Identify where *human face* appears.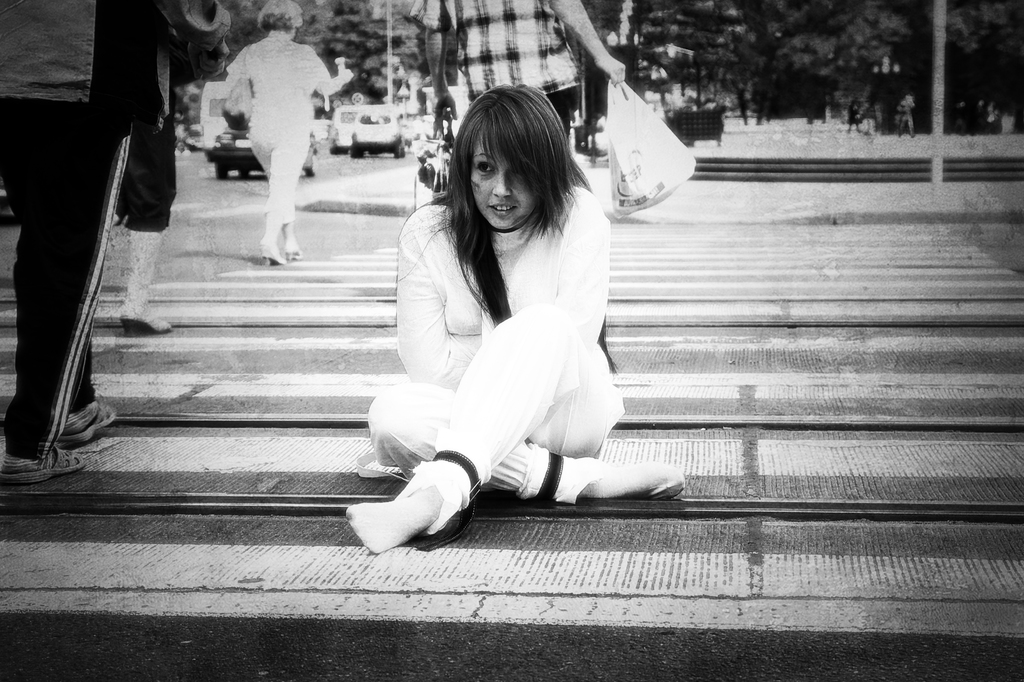
Appears at locate(470, 131, 538, 230).
